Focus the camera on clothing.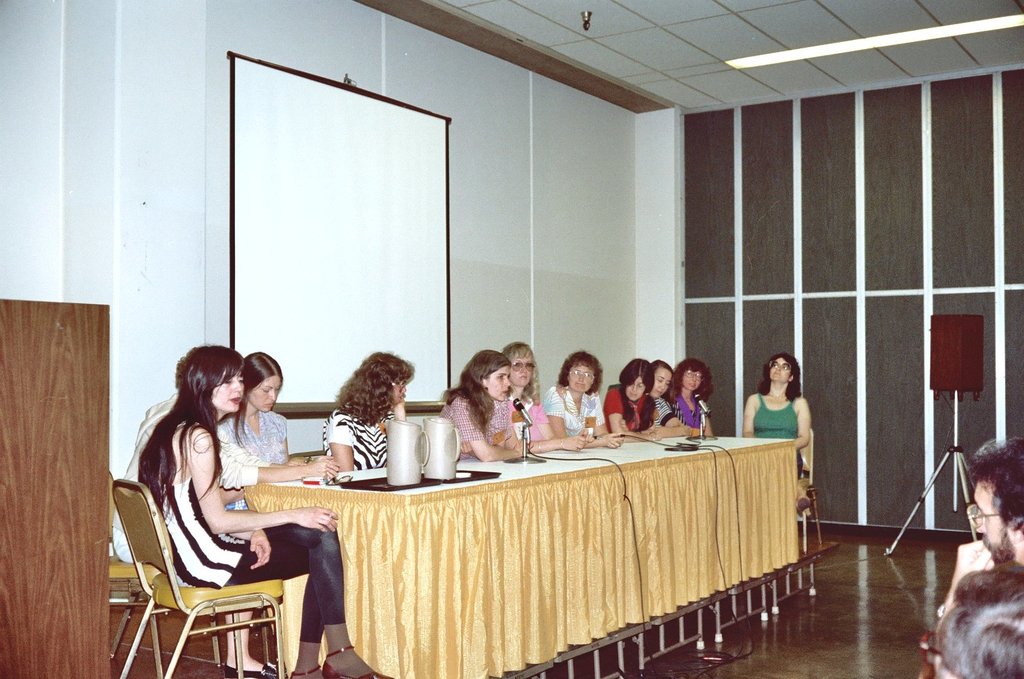
Focus region: box=[671, 388, 714, 424].
